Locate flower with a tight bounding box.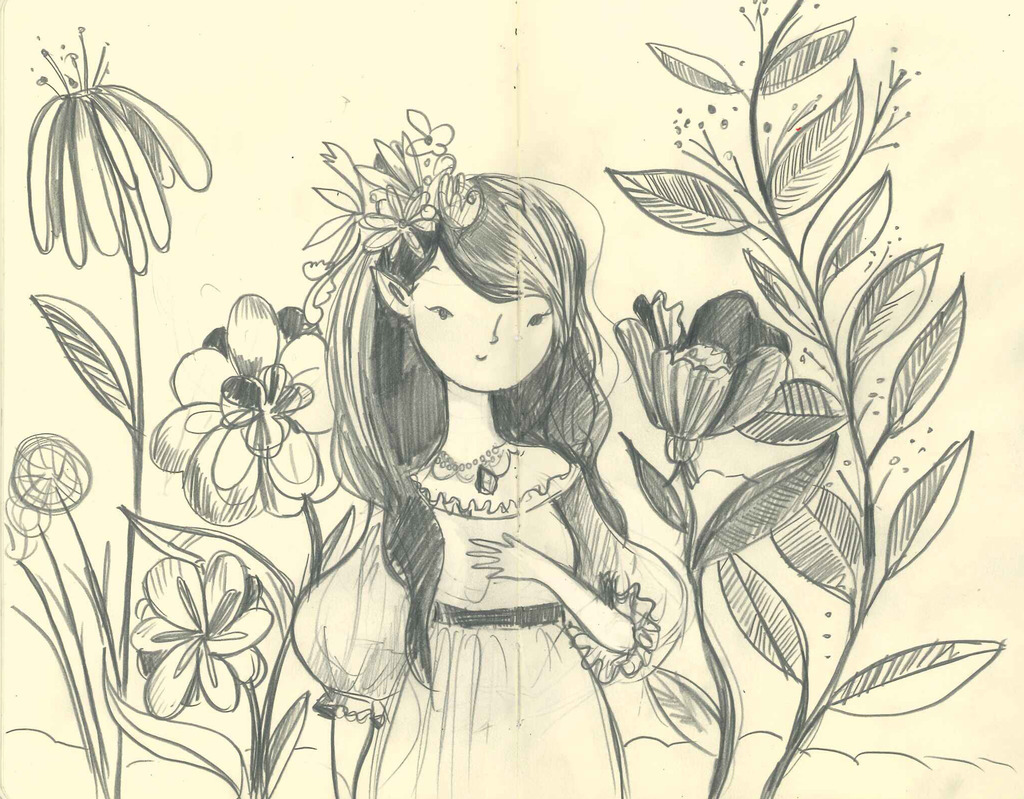
148 293 339 523.
